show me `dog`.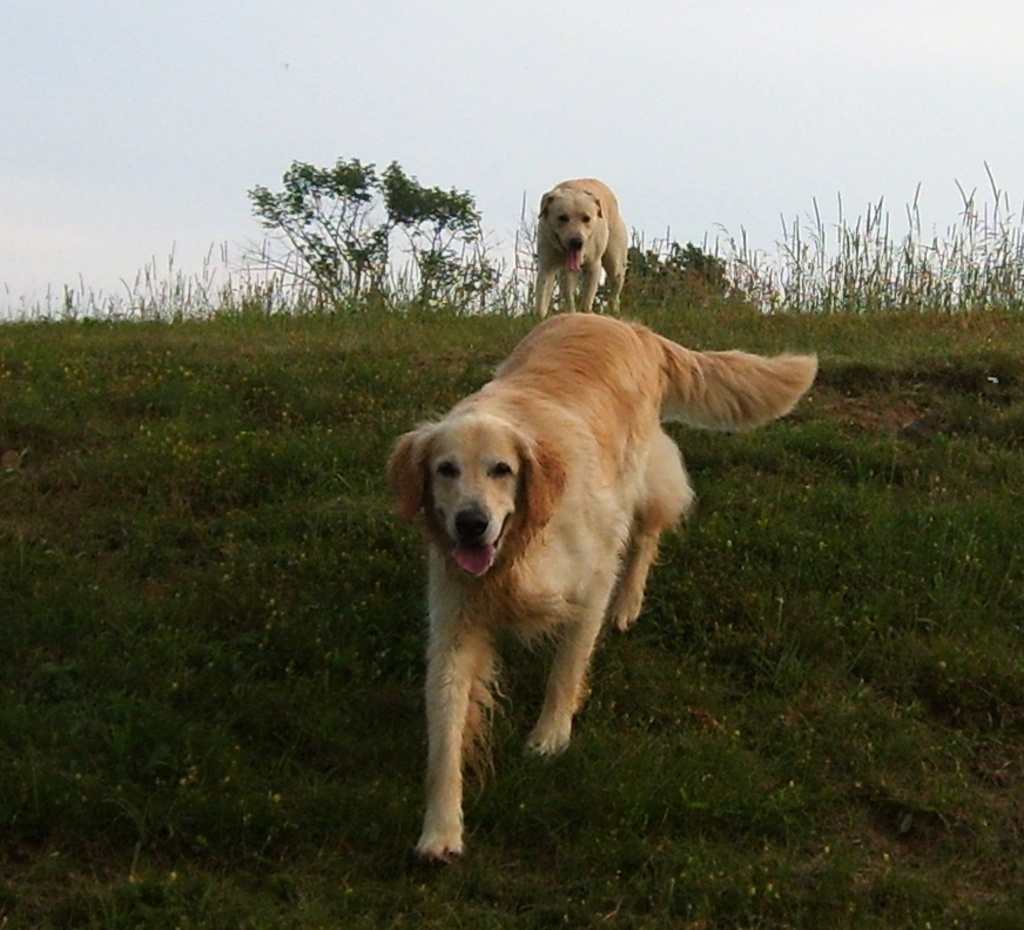
`dog` is here: box(532, 178, 633, 317).
